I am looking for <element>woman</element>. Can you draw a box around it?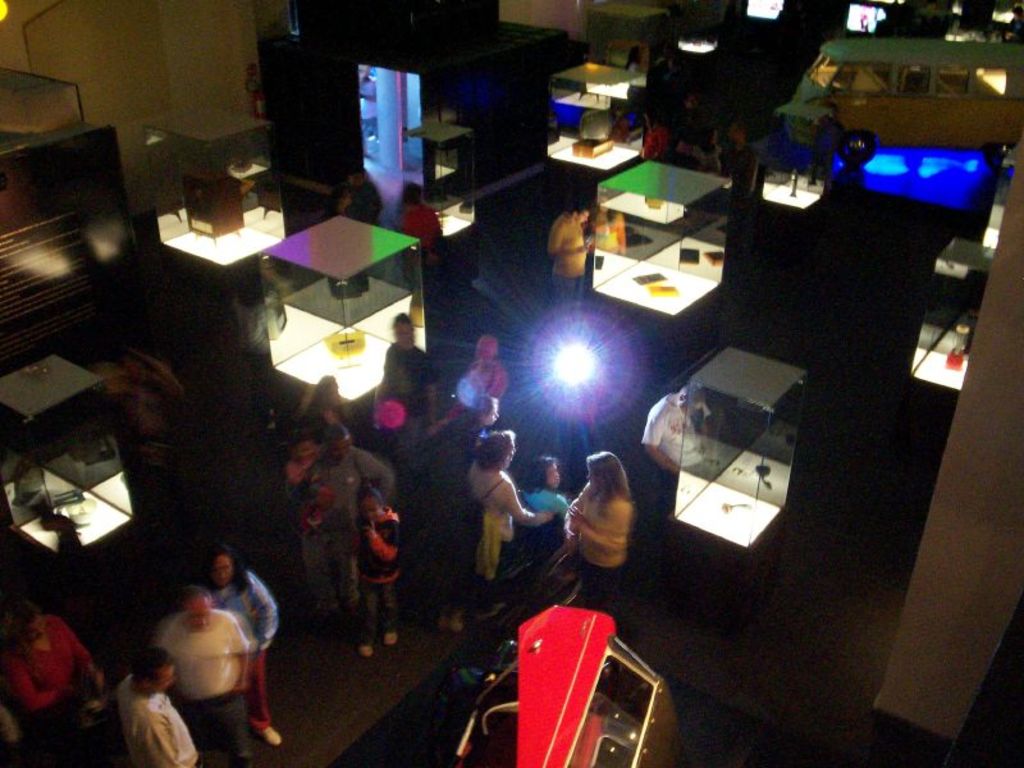
Sure, the bounding box is Rect(211, 548, 284, 737).
